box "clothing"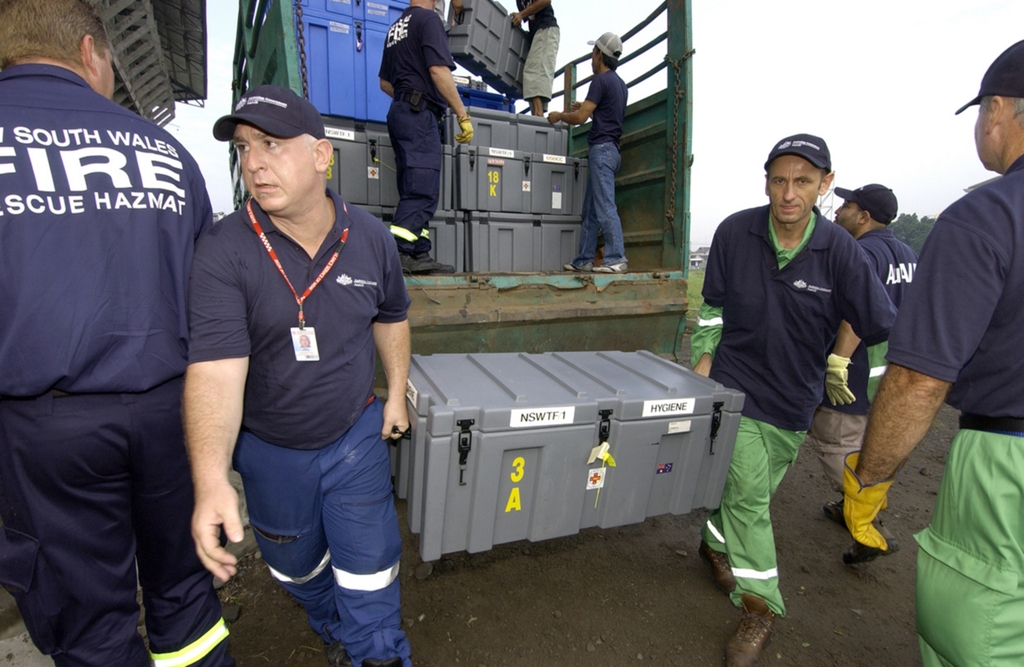
bbox(376, 12, 461, 262)
